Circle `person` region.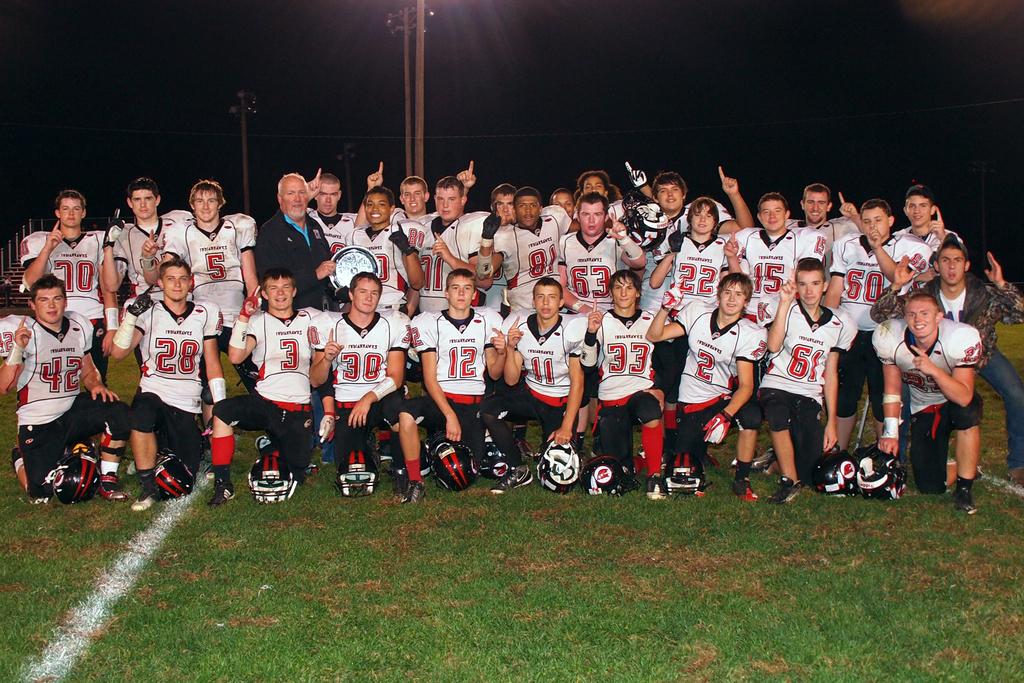
Region: region(121, 243, 211, 511).
